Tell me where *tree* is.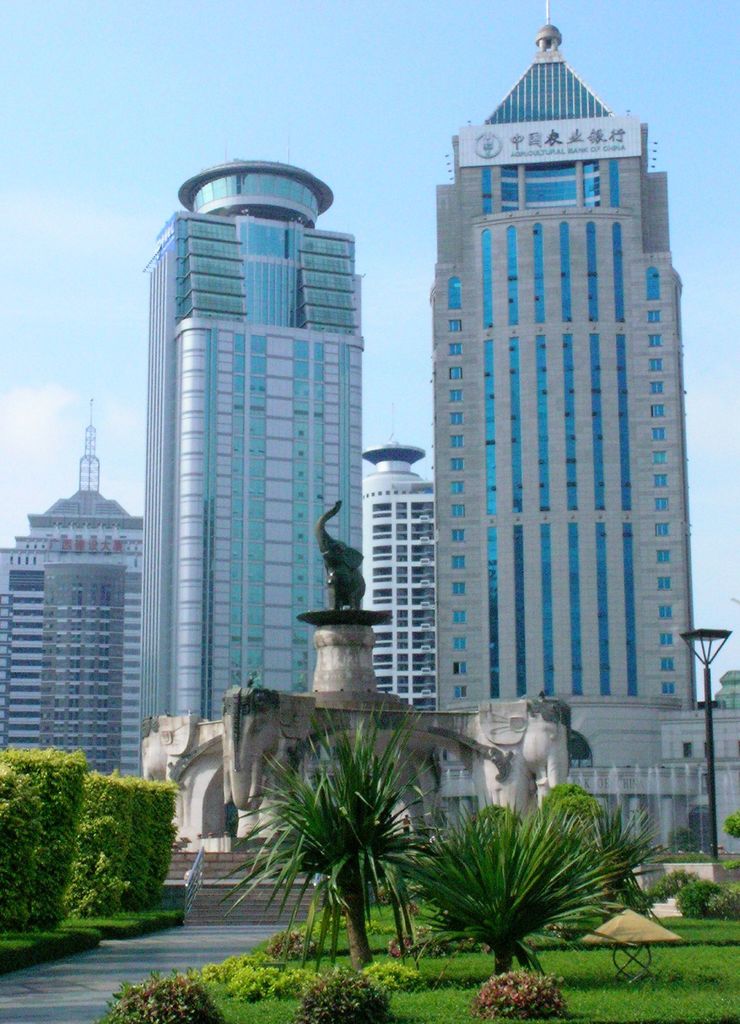
*tree* is at (705, 667, 739, 705).
